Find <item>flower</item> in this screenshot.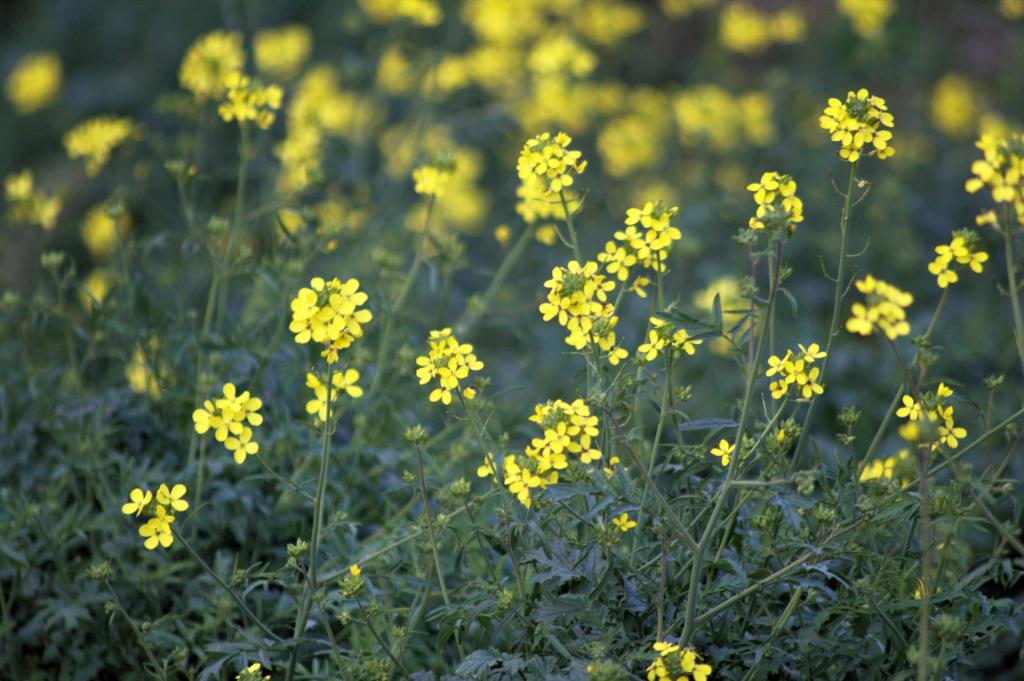
The bounding box for <item>flower</item> is crop(334, 370, 367, 400).
